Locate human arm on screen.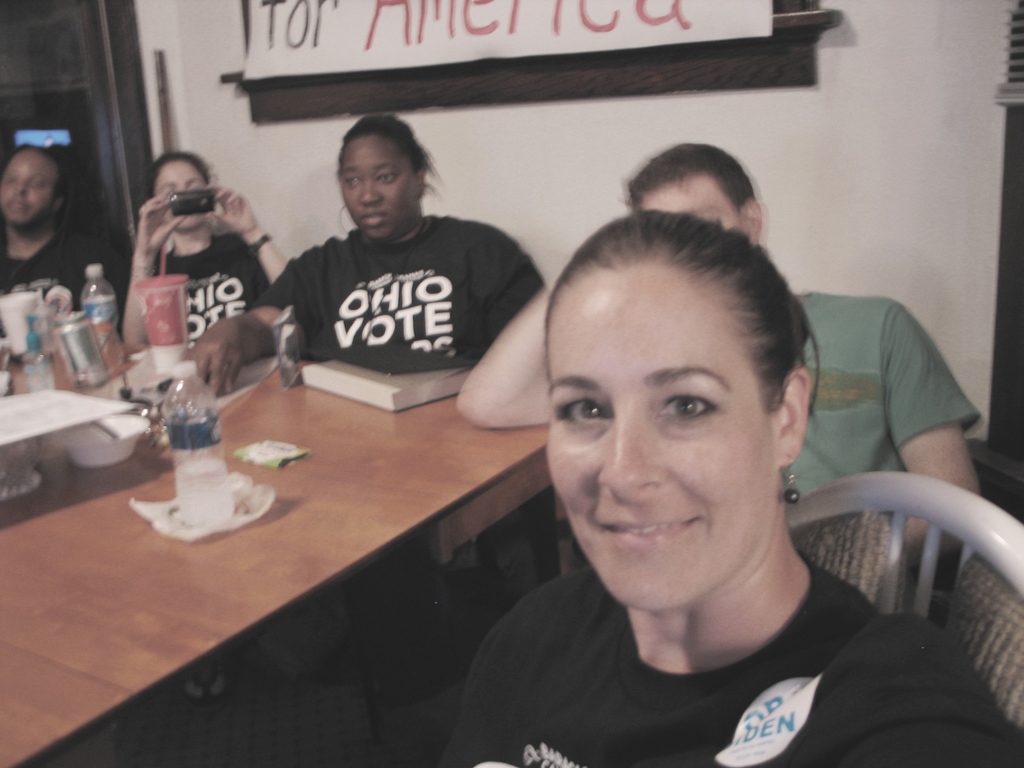
On screen at 117, 189, 191, 340.
